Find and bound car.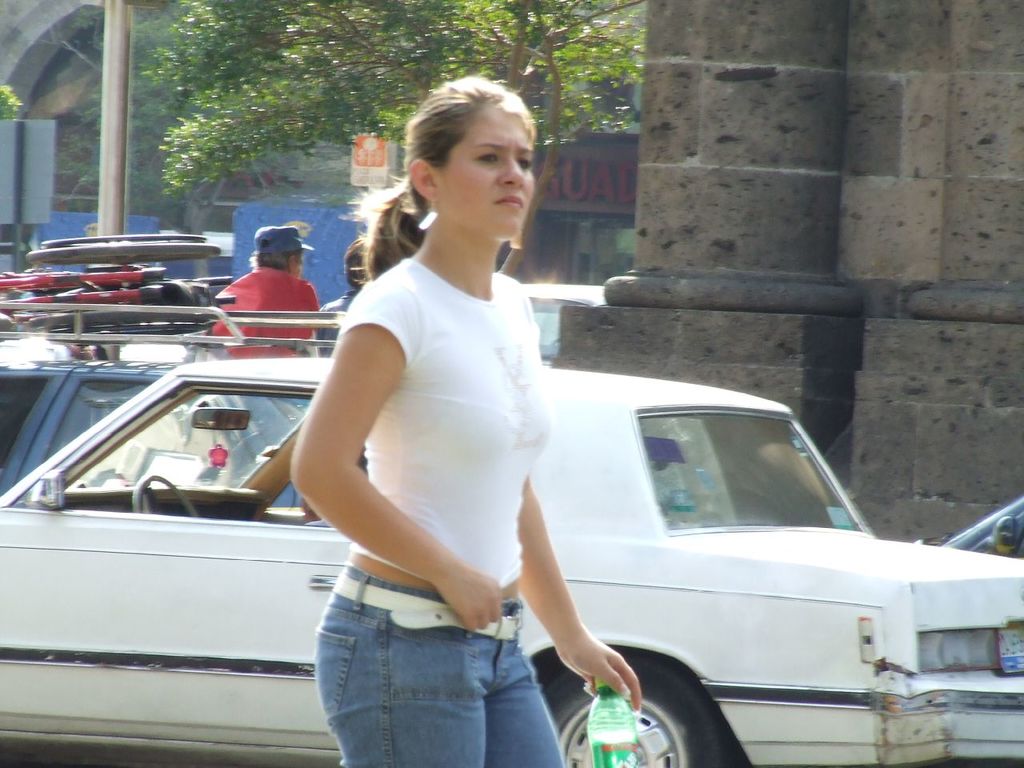
Bound: (0, 304, 344, 510).
